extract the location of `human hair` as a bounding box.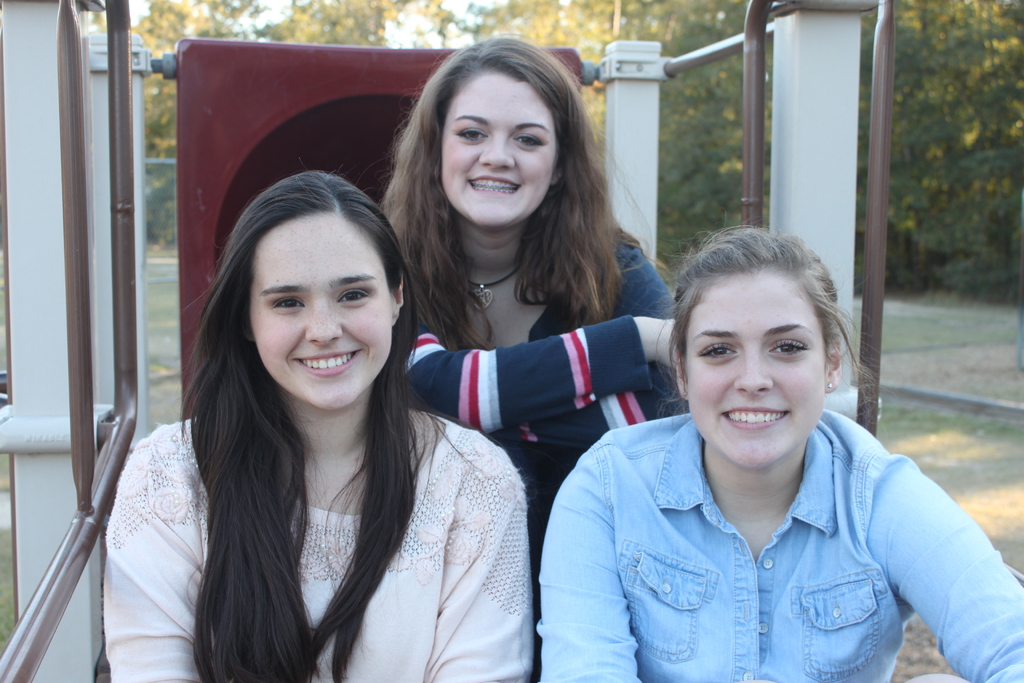
<bbox>372, 28, 653, 330</bbox>.
